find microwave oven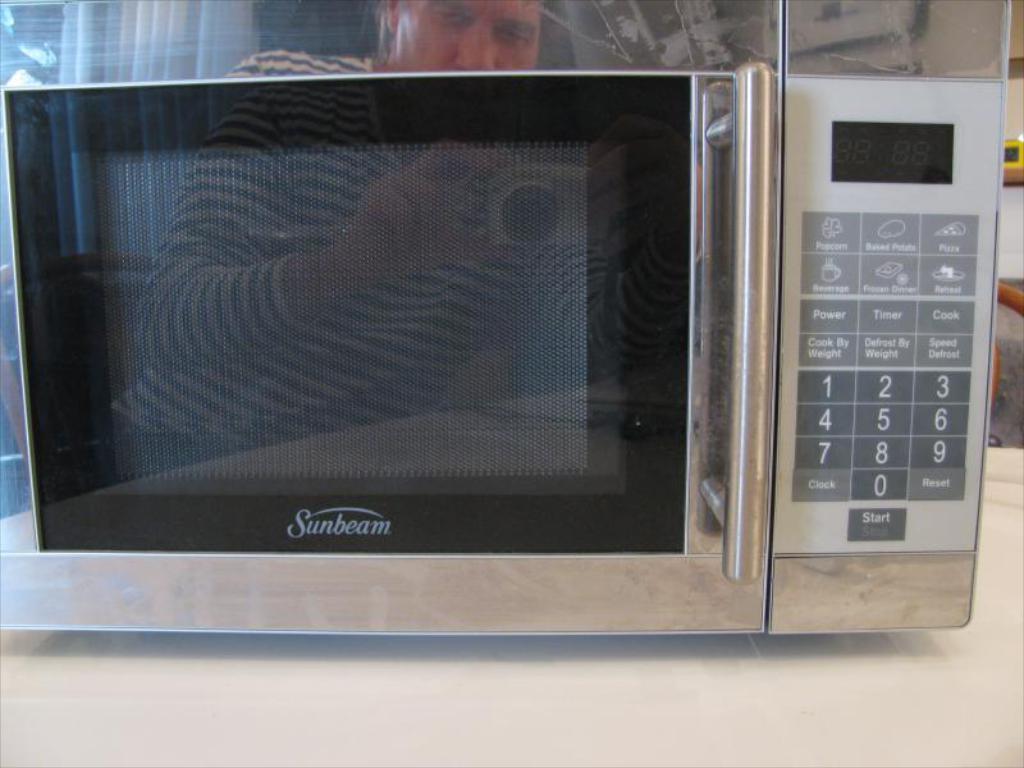
detection(0, 1, 1011, 637)
